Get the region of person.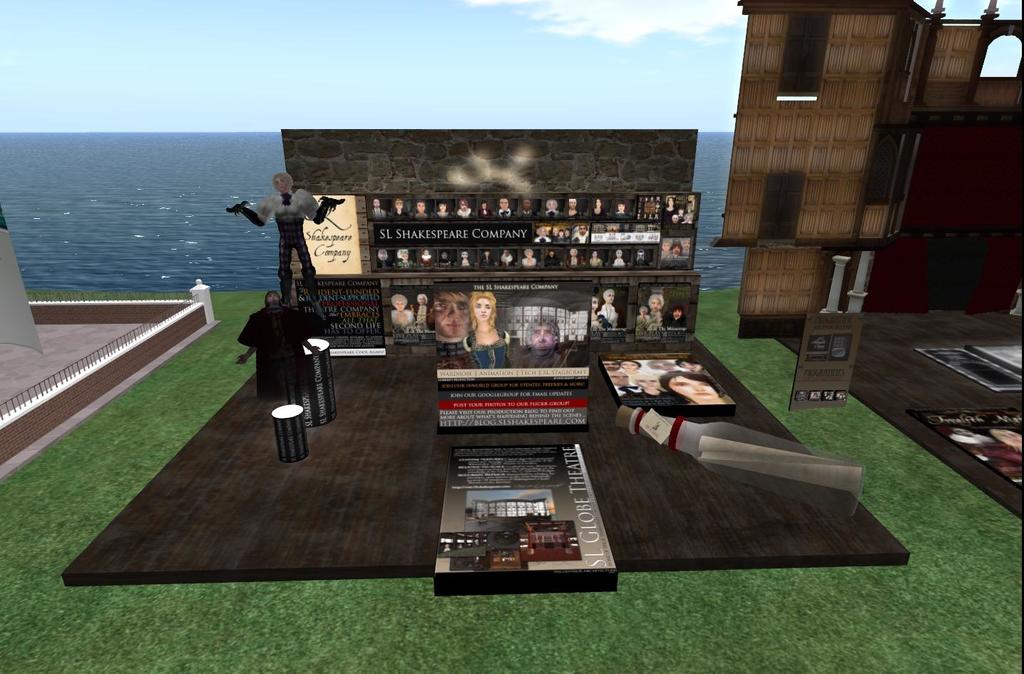
<bbox>461, 290, 512, 369</bbox>.
